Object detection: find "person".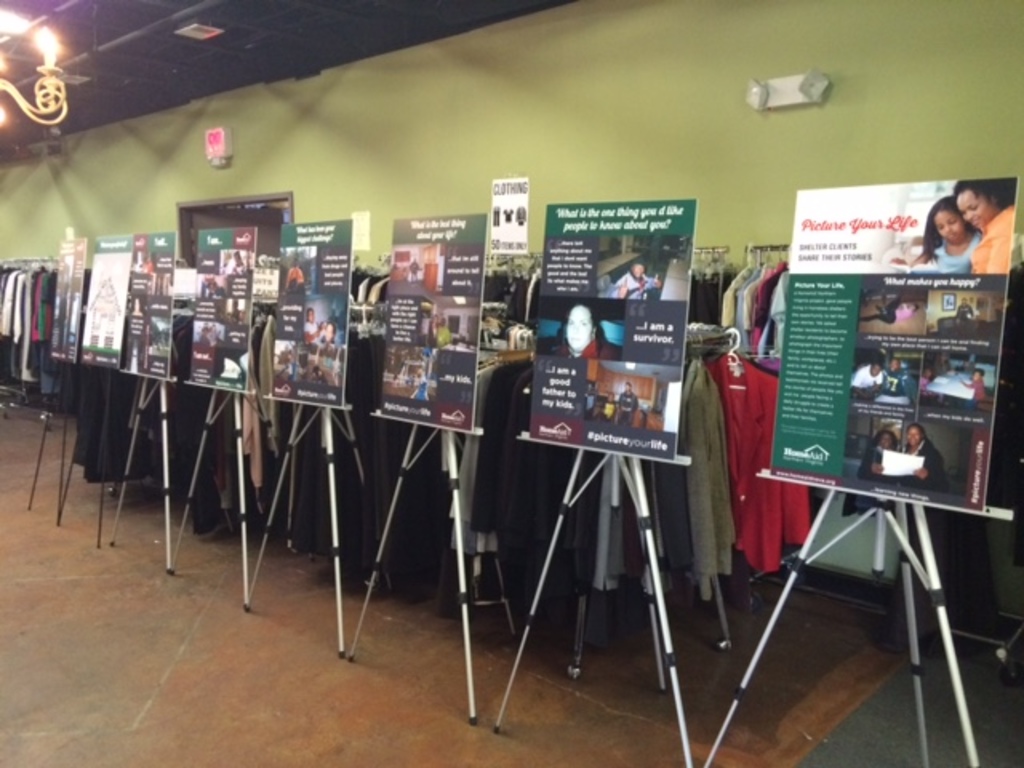
<region>917, 194, 981, 275</region>.
